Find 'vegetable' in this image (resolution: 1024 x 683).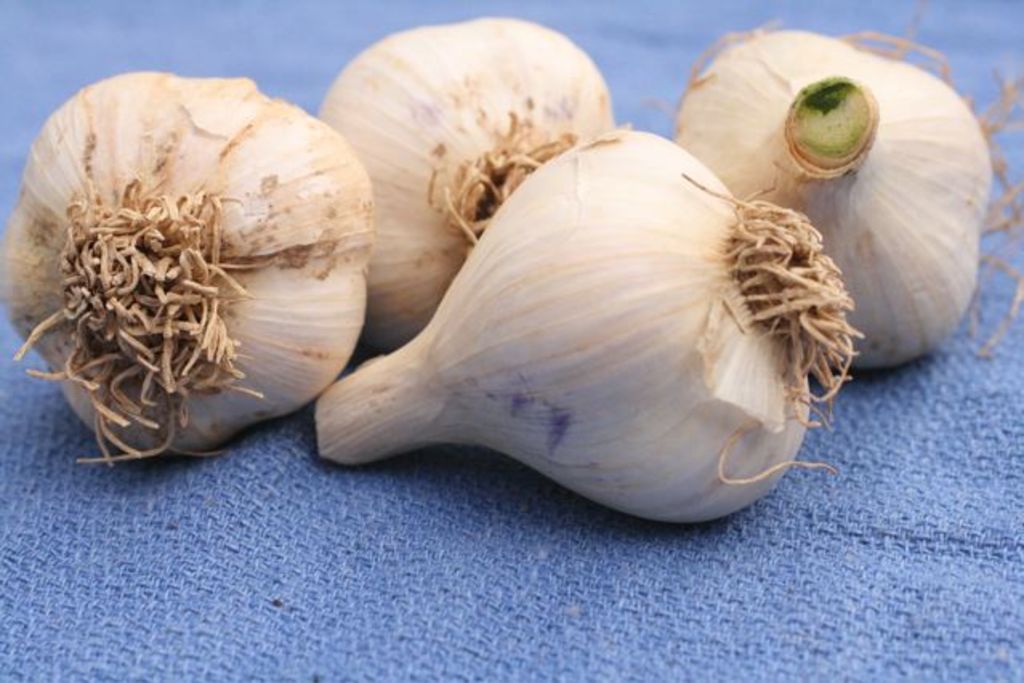
<bbox>662, 22, 992, 364</bbox>.
